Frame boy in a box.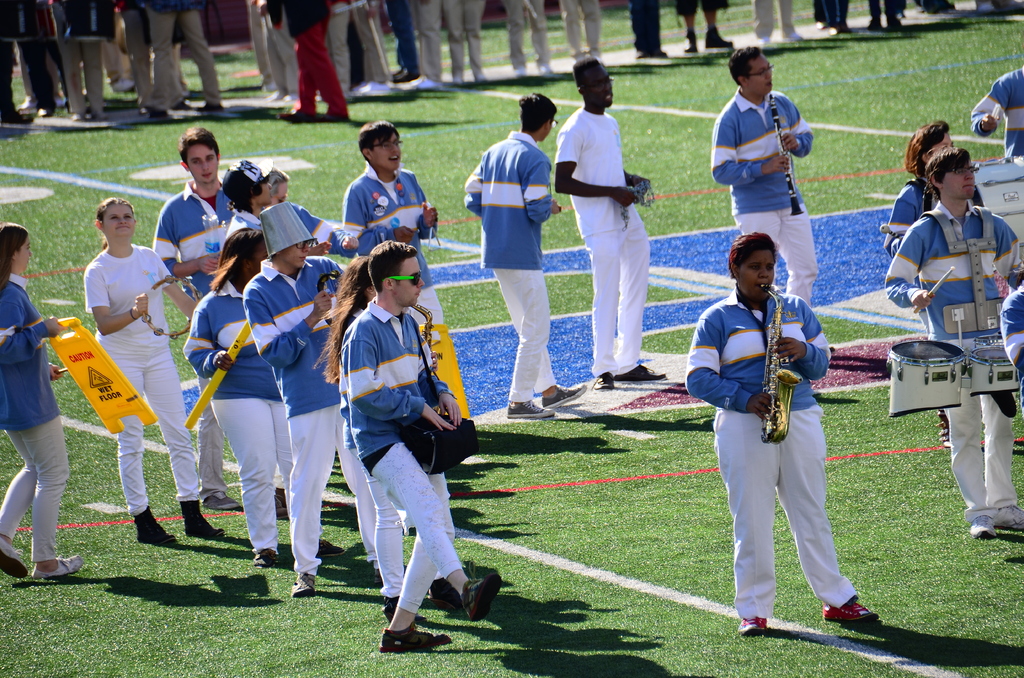
left=709, top=47, right=818, bottom=309.
